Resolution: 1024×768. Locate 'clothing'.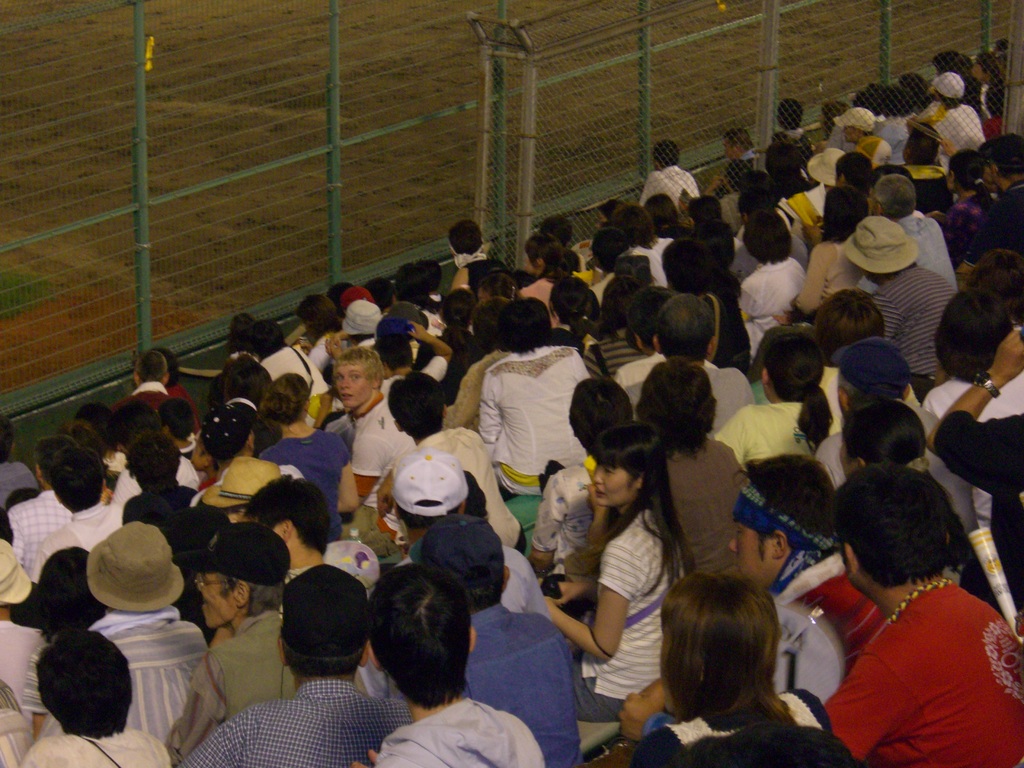
locate(125, 478, 198, 528).
